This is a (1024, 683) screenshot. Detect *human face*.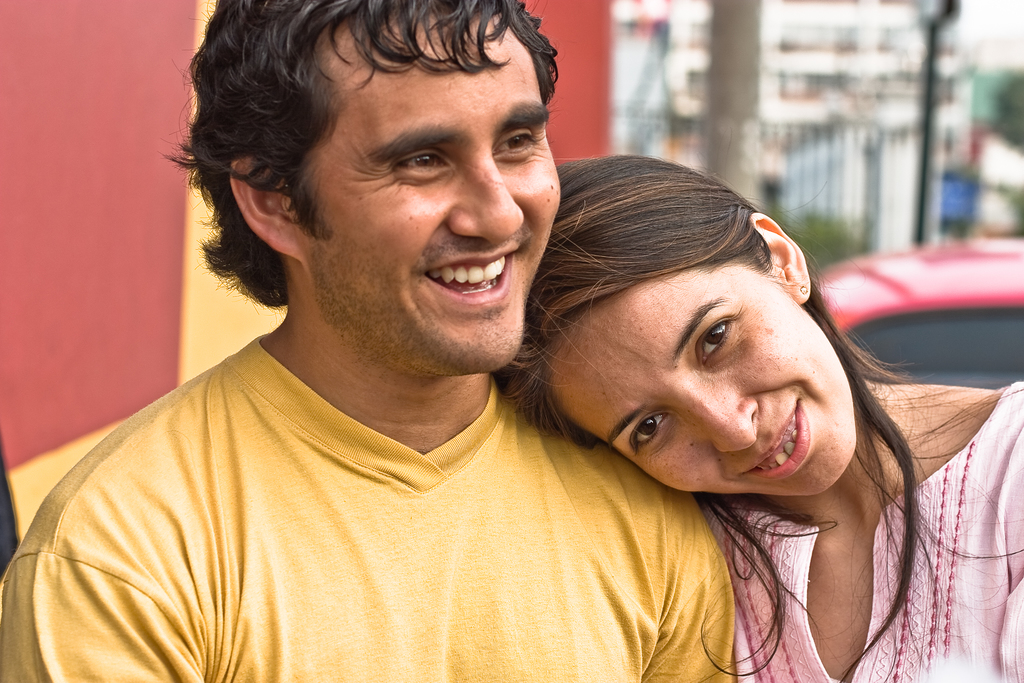
x1=548, y1=263, x2=855, y2=499.
